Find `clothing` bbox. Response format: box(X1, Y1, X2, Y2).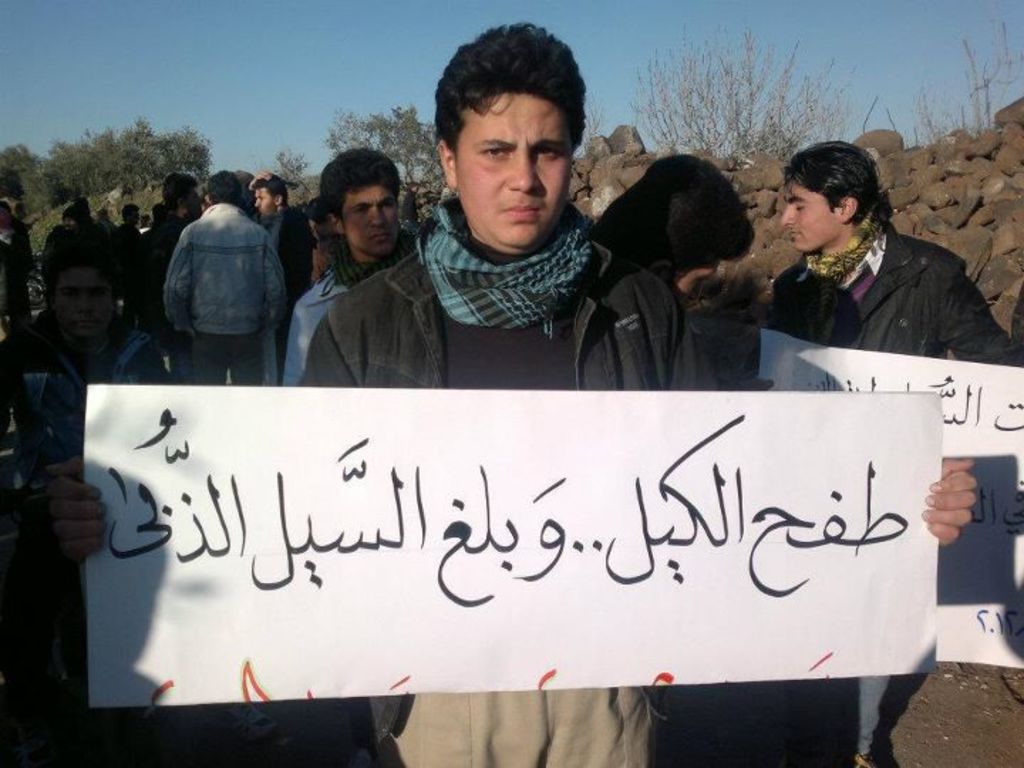
box(273, 262, 383, 390).
